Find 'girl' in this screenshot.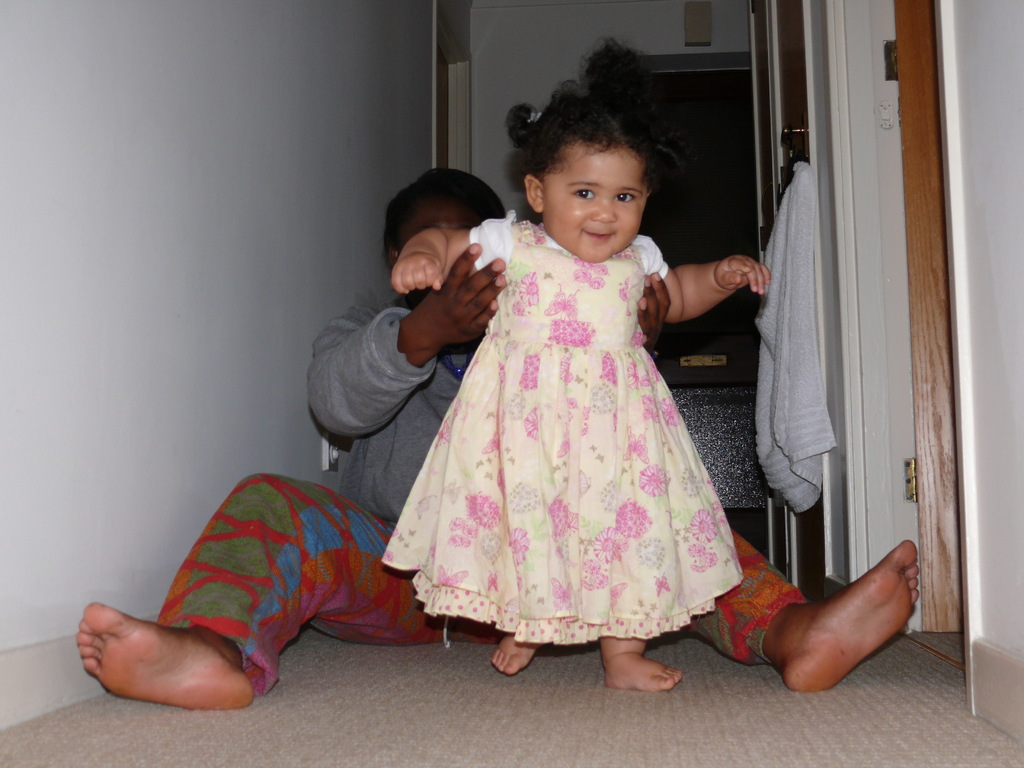
The bounding box for 'girl' is bbox=[386, 43, 769, 684].
